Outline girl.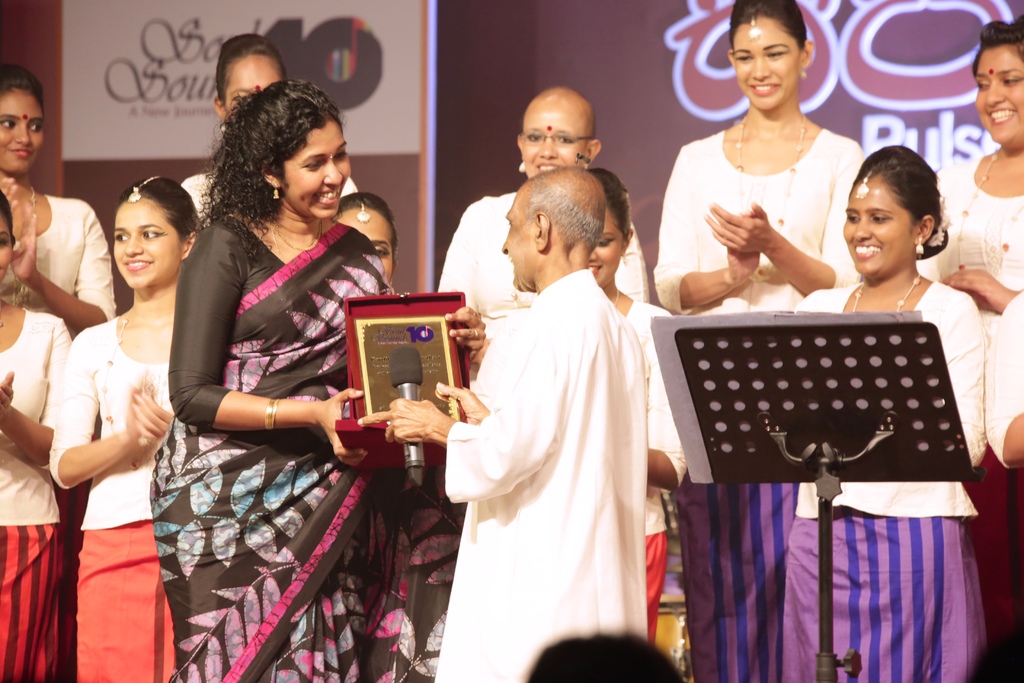
Outline: BBox(0, 187, 73, 682).
